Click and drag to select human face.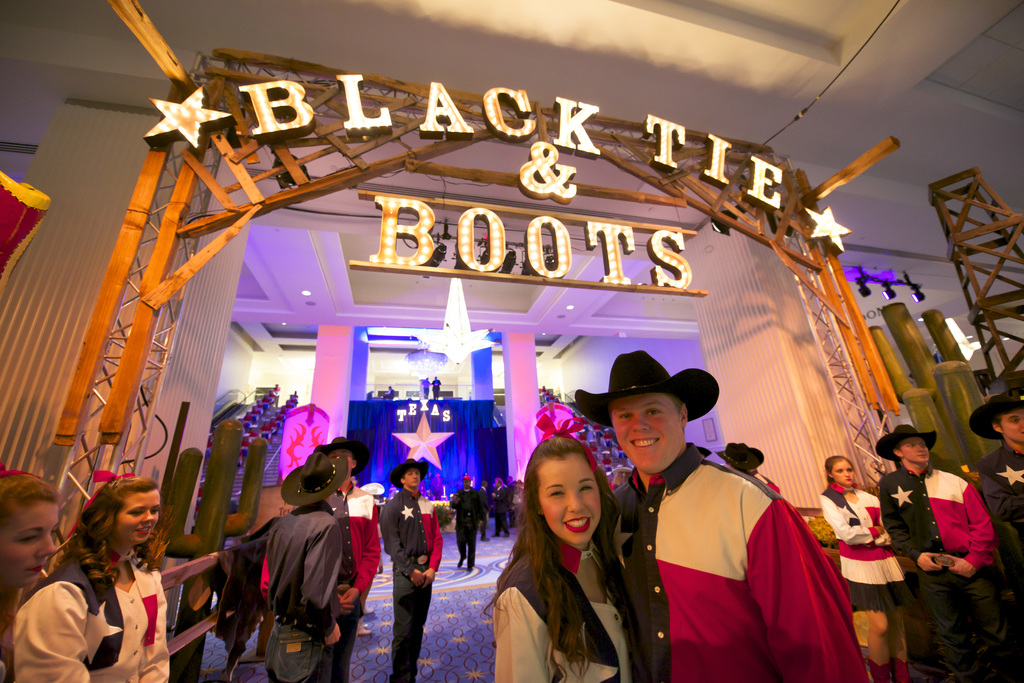
Selection: left=110, top=485, right=161, bottom=540.
